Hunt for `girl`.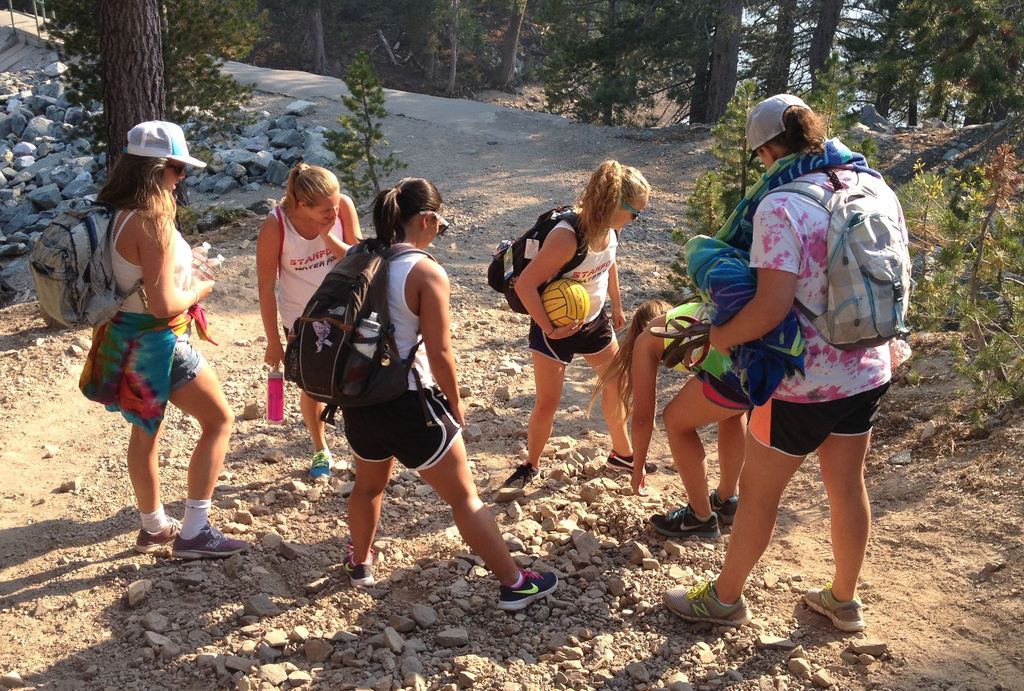
Hunted down at (x1=584, y1=298, x2=755, y2=537).
